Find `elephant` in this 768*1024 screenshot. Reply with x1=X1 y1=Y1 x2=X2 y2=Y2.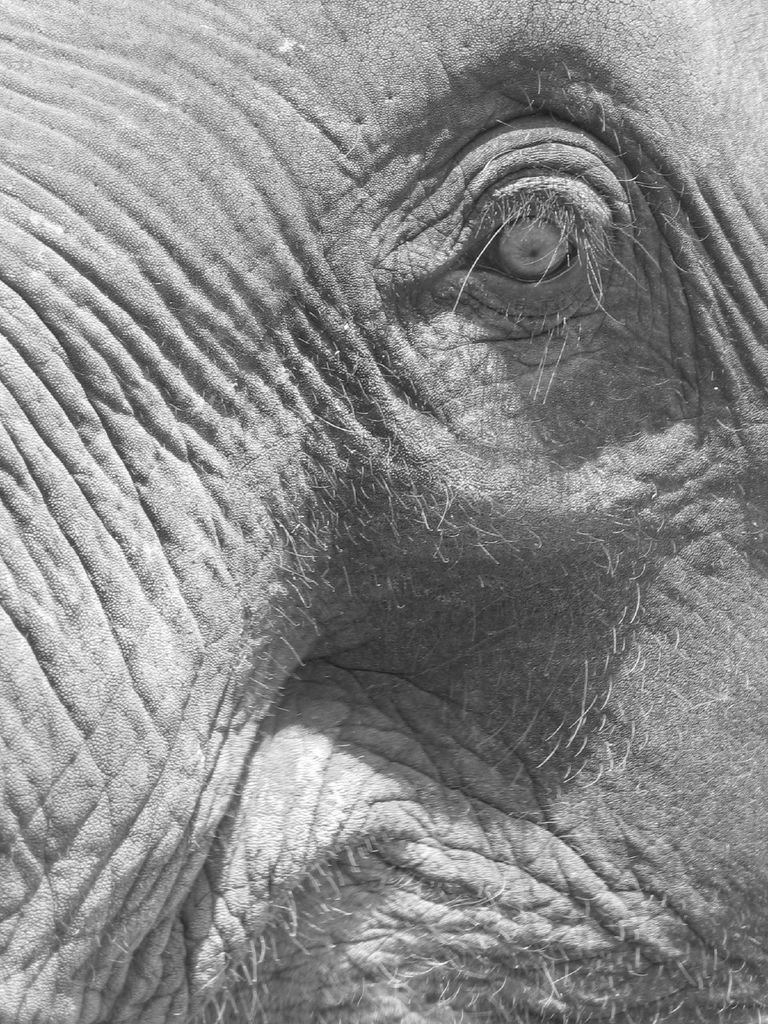
x1=0 y1=0 x2=767 y2=1023.
